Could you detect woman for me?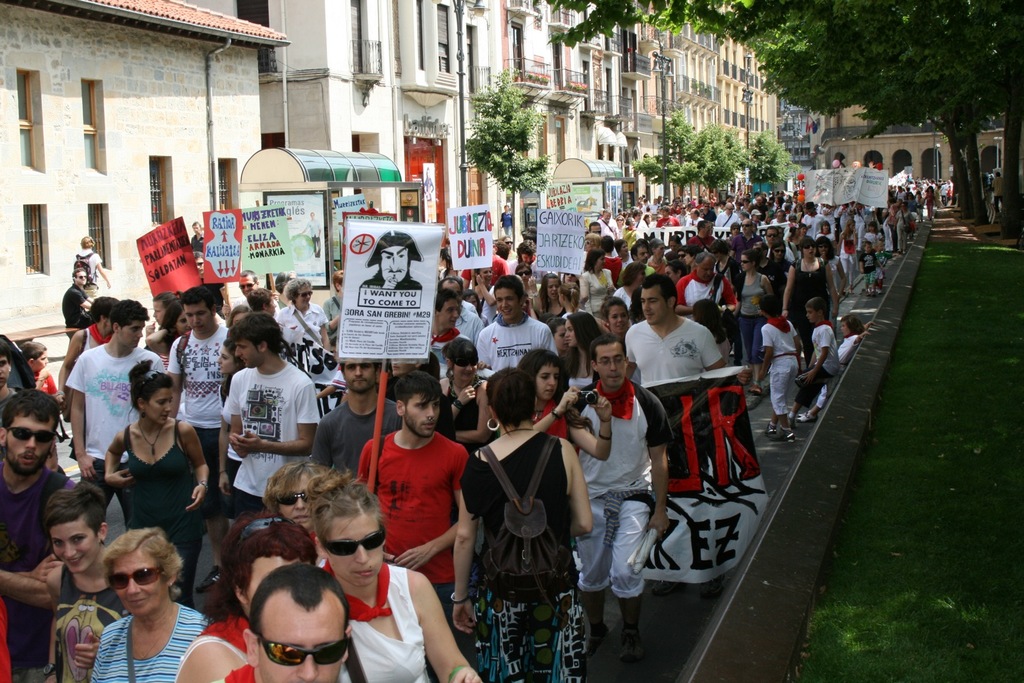
Detection result: box=[273, 279, 329, 412].
